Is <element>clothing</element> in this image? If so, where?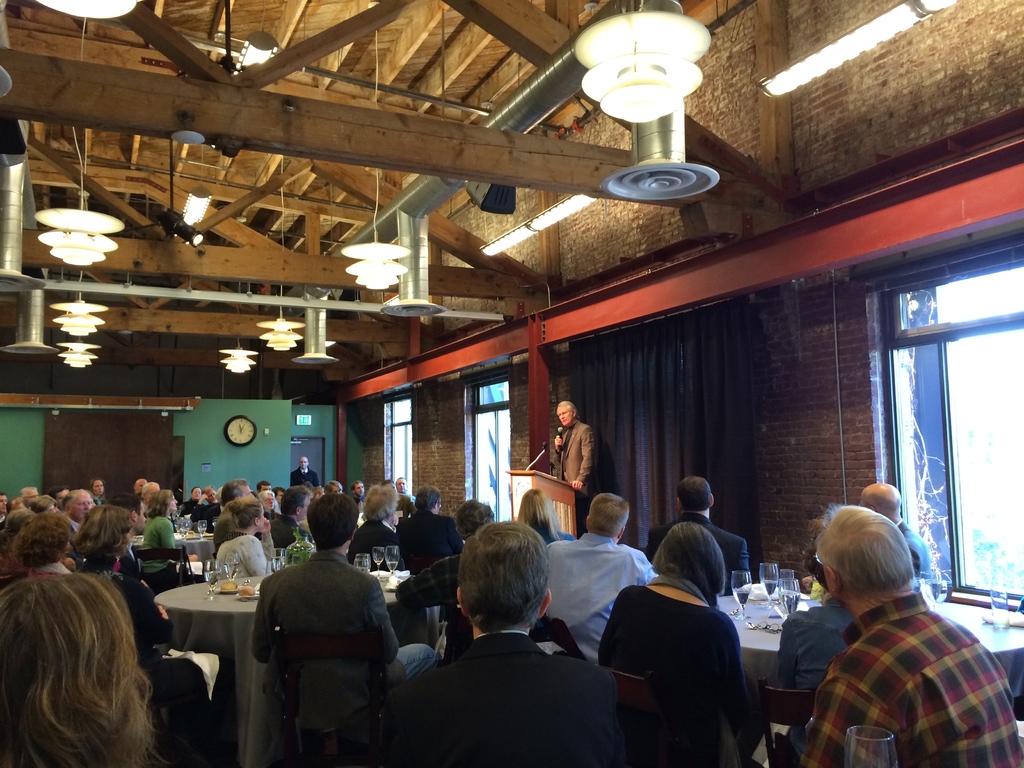
Yes, at select_region(264, 515, 311, 550).
